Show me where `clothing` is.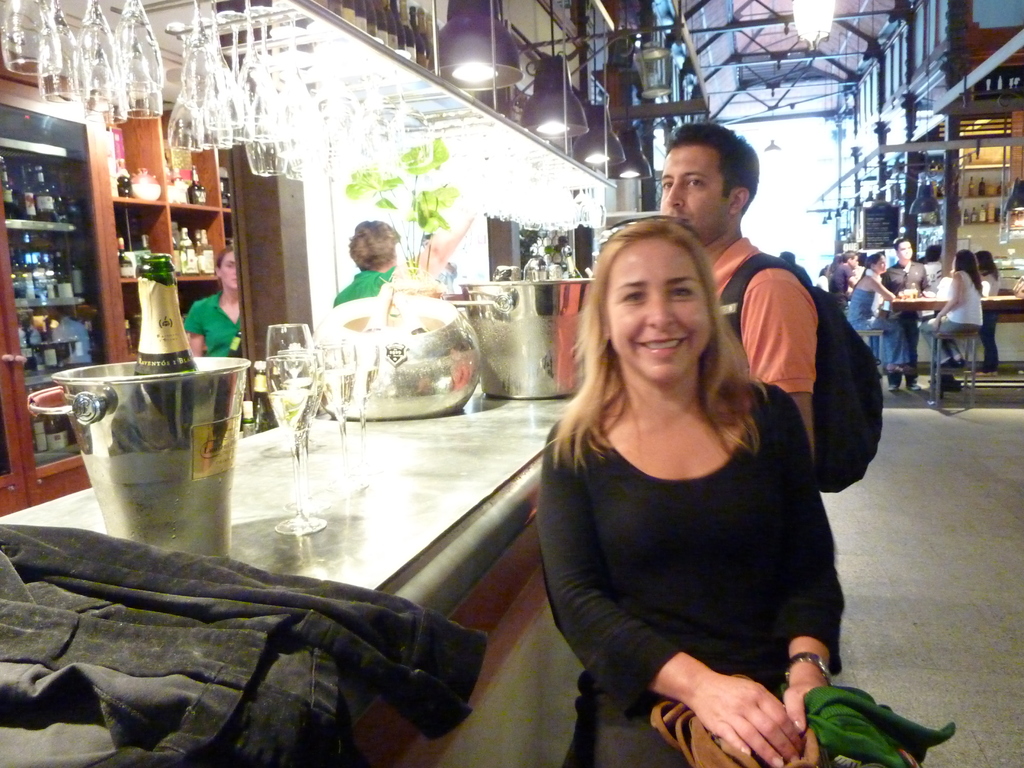
`clothing` is at bbox=[706, 236, 816, 392].
